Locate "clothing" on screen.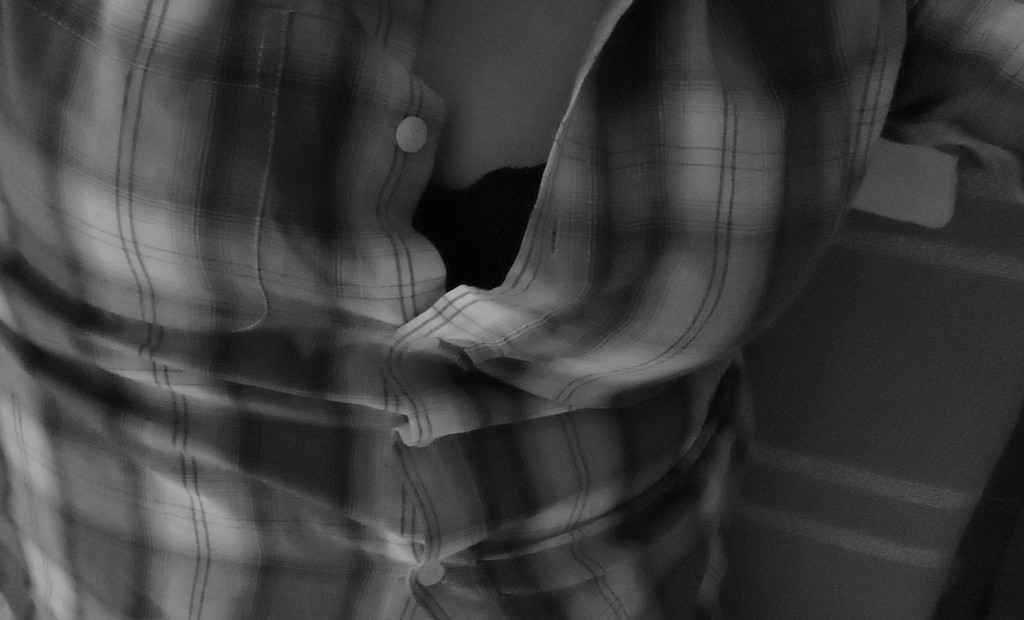
On screen at 0,0,1023,619.
